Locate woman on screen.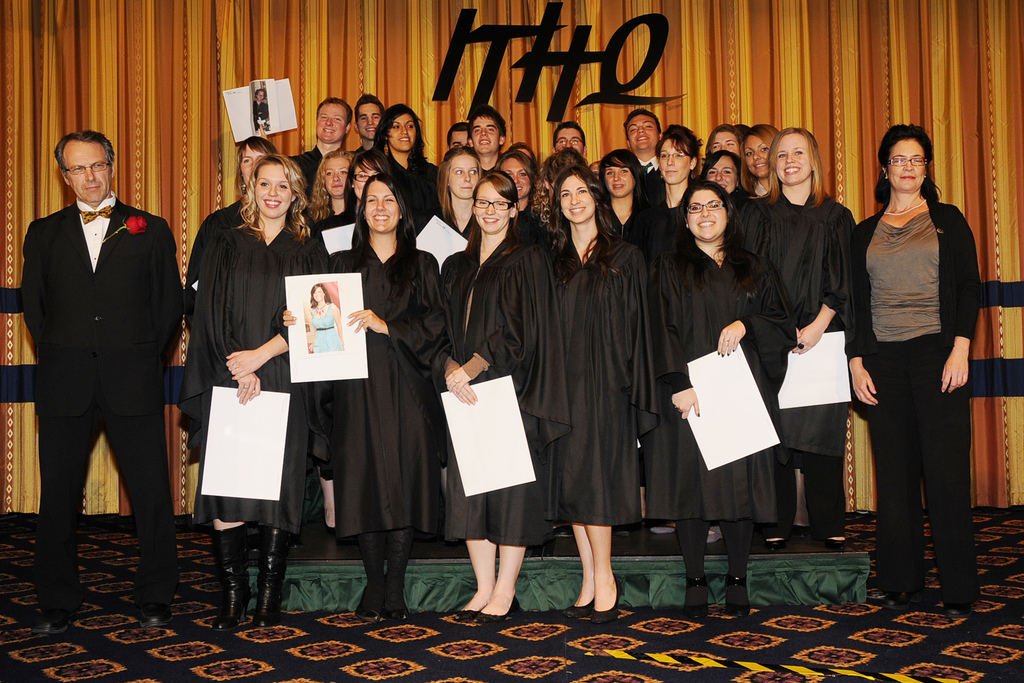
On screen at Rect(380, 101, 428, 149).
